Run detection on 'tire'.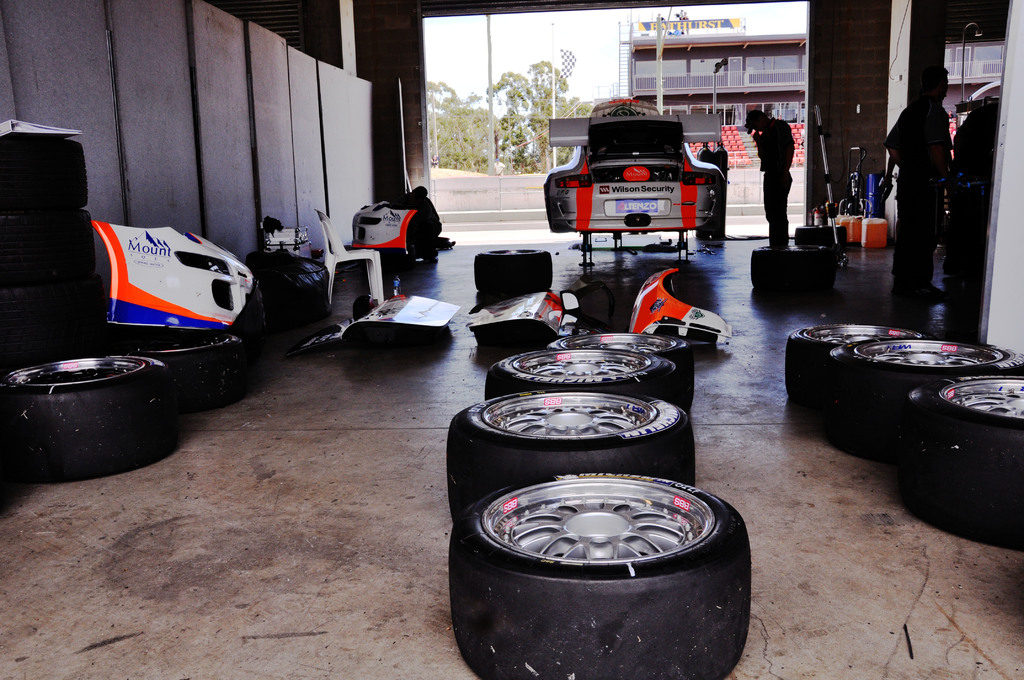
Result: x1=750, y1=245, x2=836, y2=289.
